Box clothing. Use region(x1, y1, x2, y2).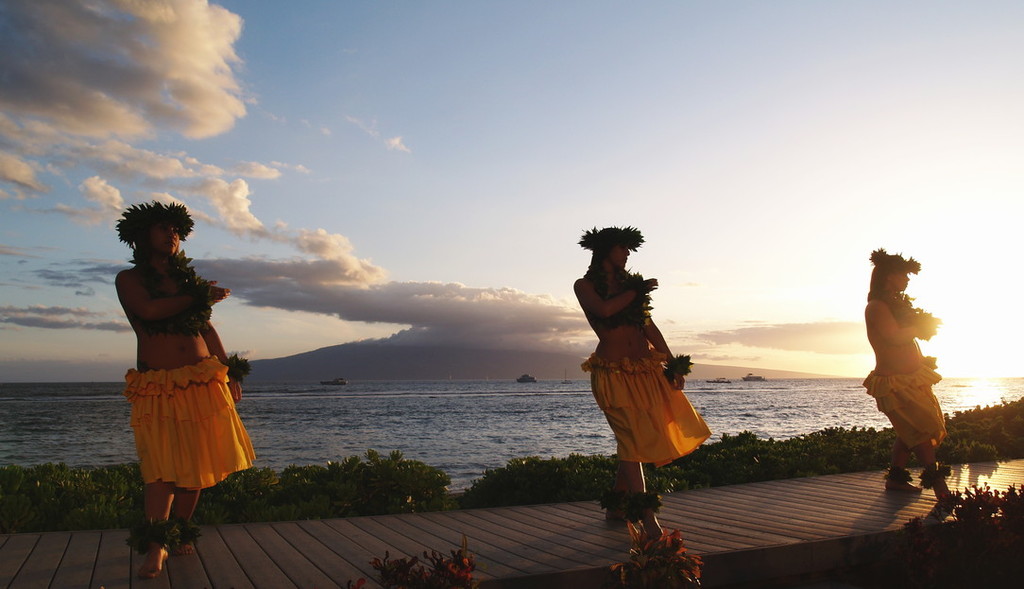
region(862, 361, 947, 448).
